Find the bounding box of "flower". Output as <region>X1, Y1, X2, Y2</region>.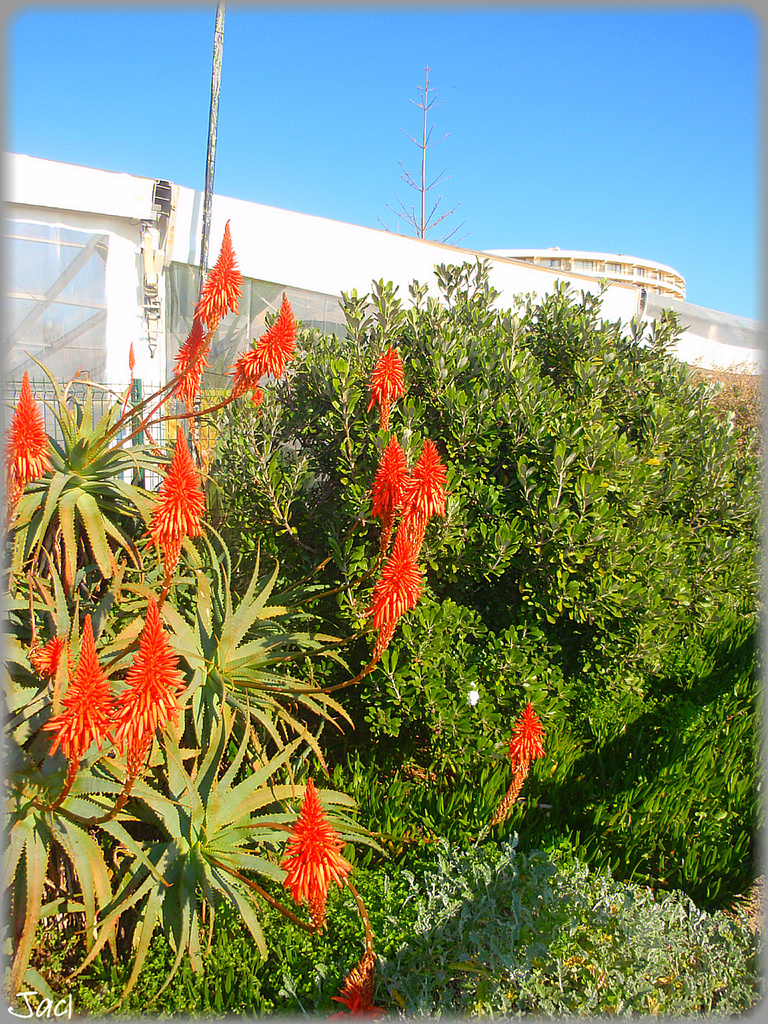
<region>364, 522, 420, 615</region>.
